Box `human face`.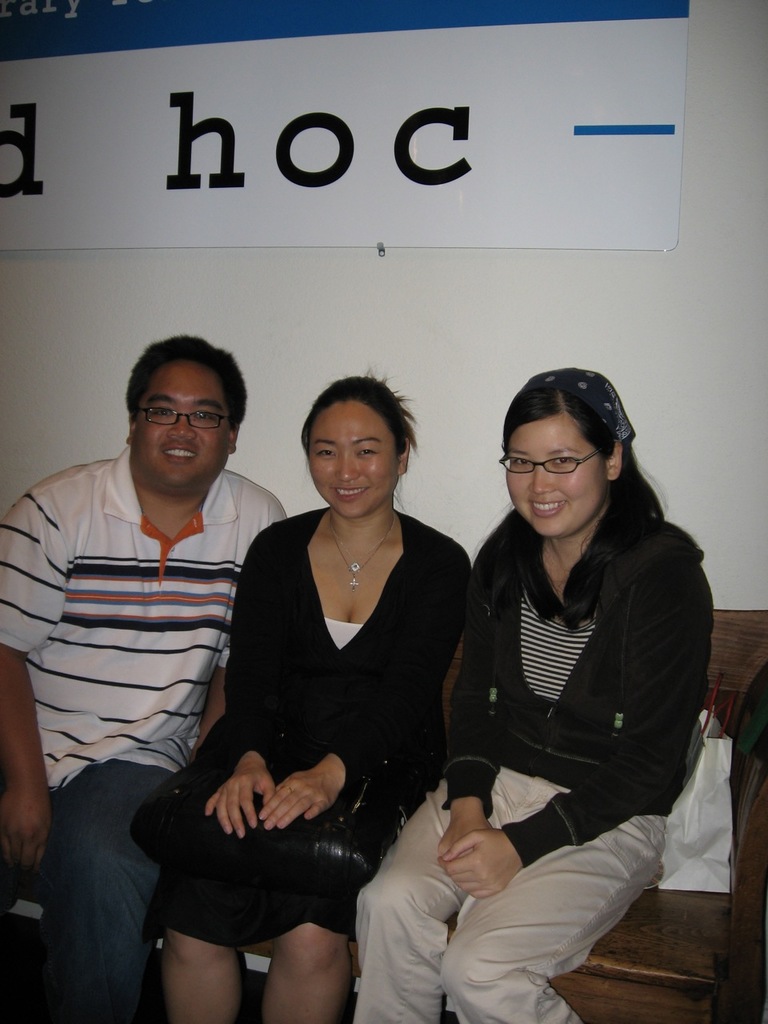
select_region(130, 359, 234, 494).
